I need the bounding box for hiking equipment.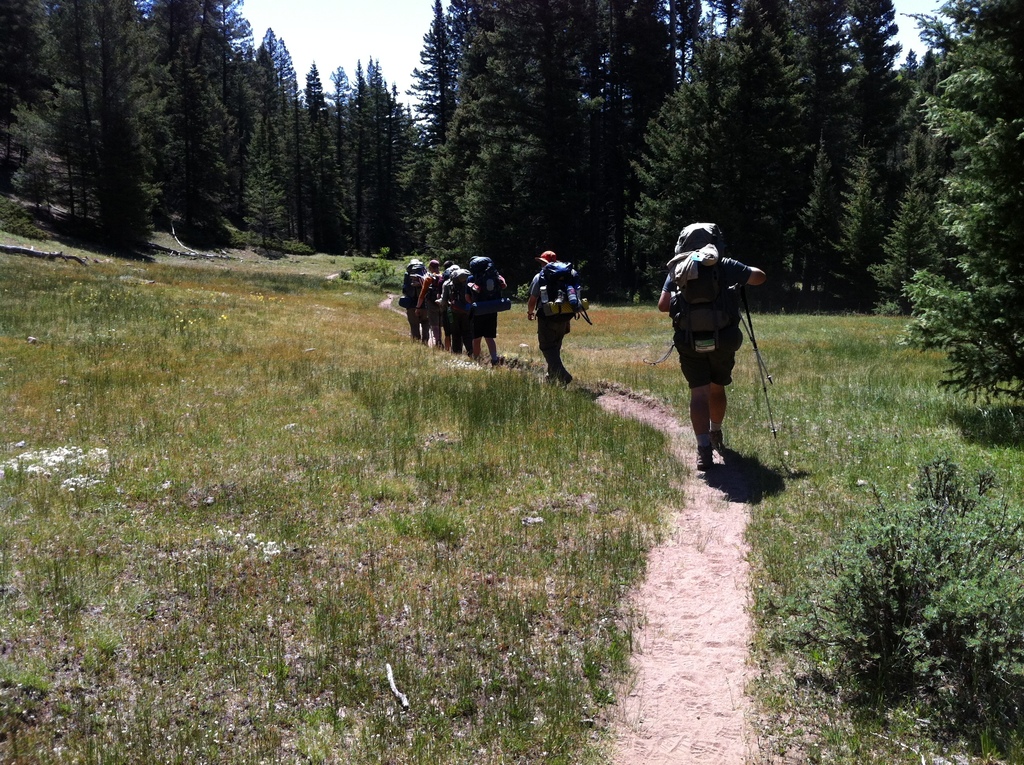
Here it is: 692, 444, 714, 471.
